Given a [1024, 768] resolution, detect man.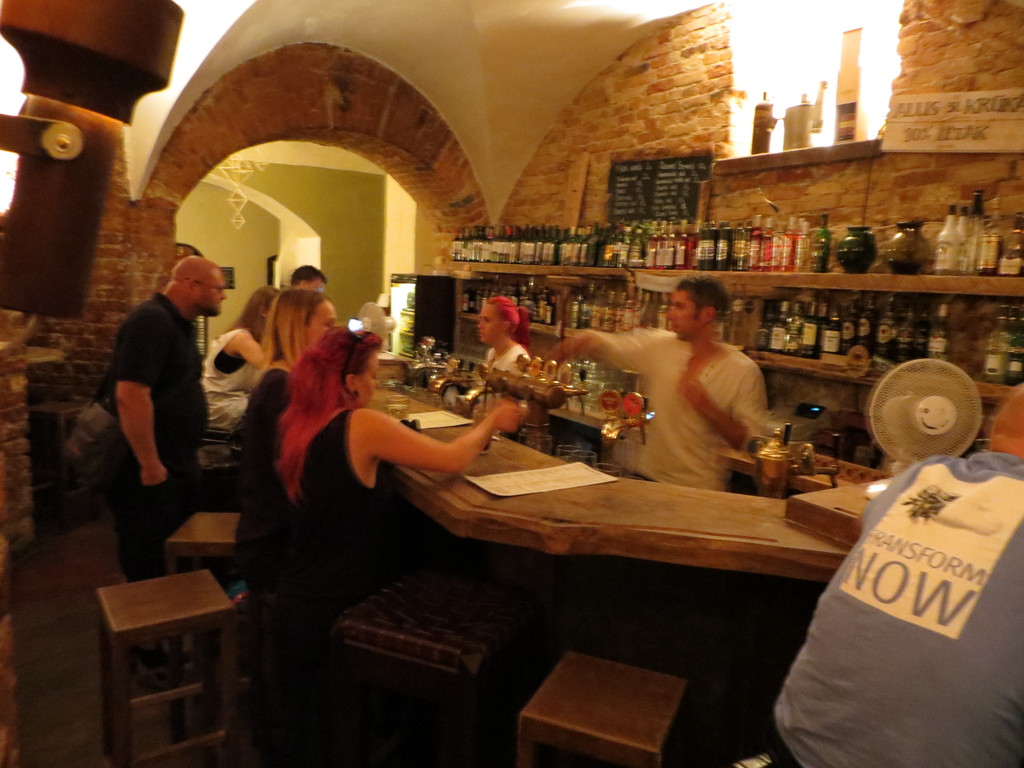
locate(772, 376, 1023, 765).
